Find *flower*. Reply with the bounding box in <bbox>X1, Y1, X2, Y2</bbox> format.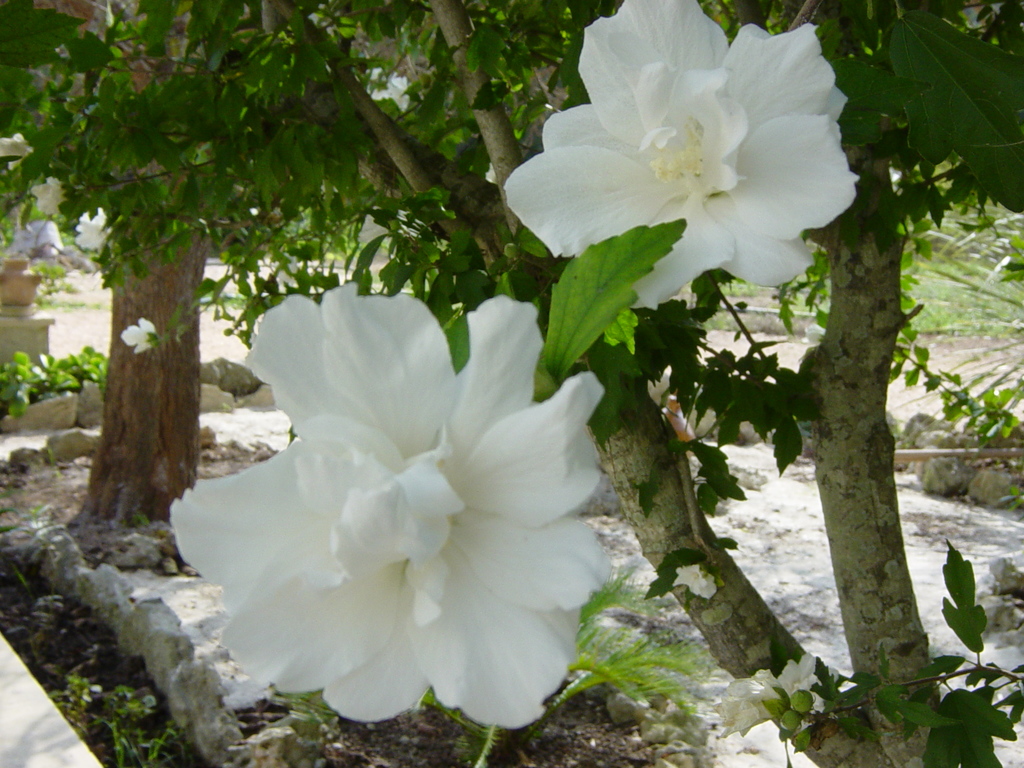
<bbox>75, 204, 112, 252</bbox>.
